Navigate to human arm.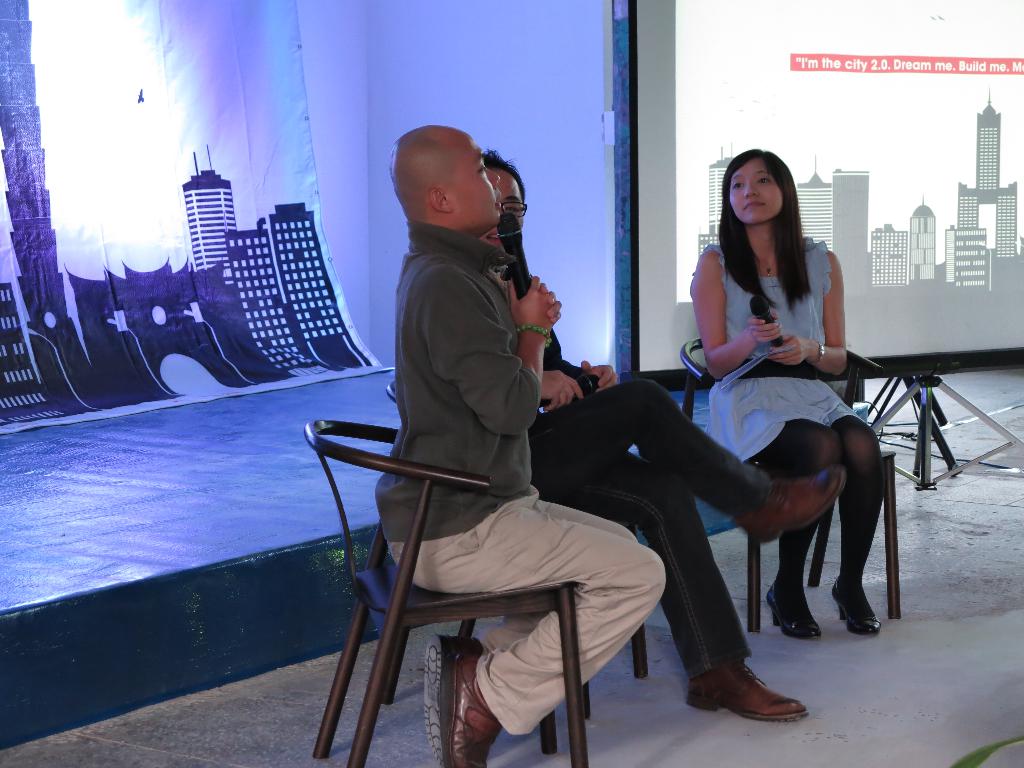
Navigation target: {"x1": 531, "y1": 310, "x2": 623, "y2": 396}.
